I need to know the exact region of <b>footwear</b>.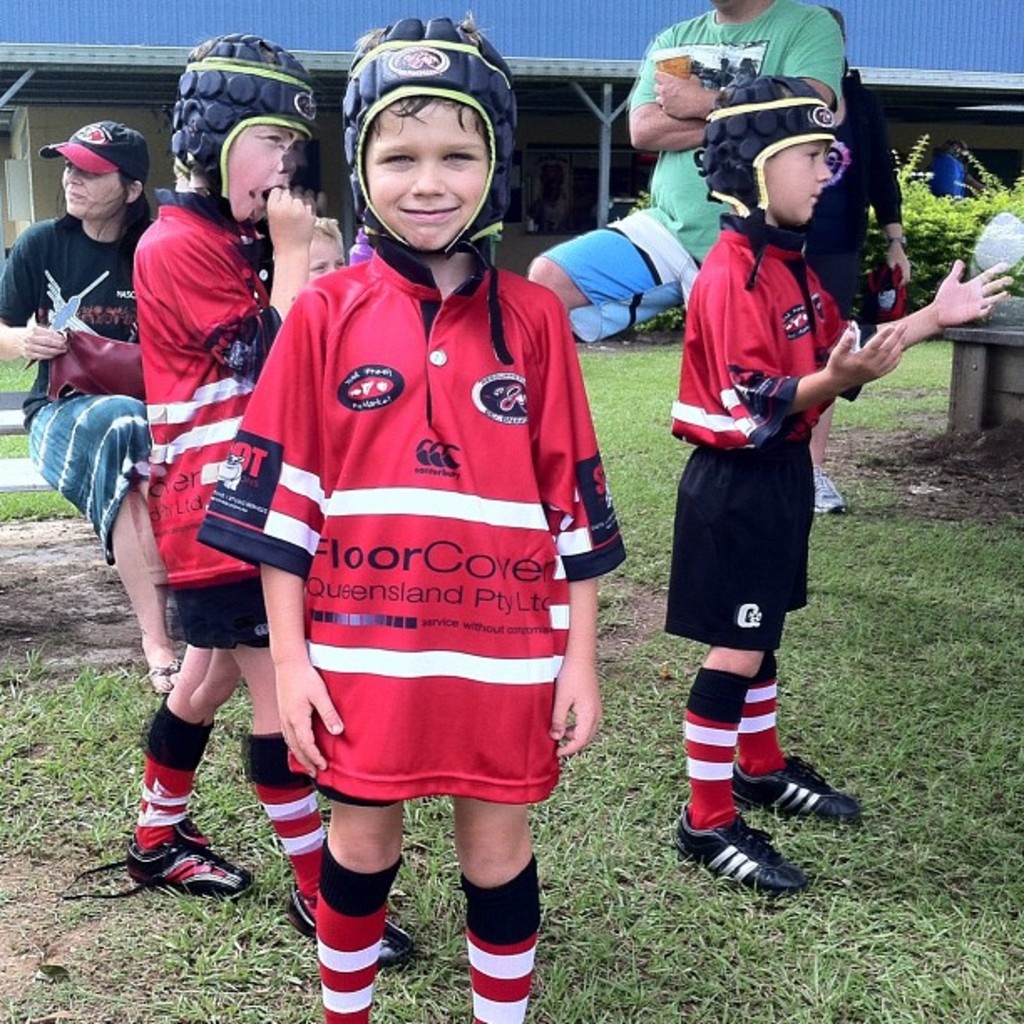
Region: [686, 800, 801, 910].
